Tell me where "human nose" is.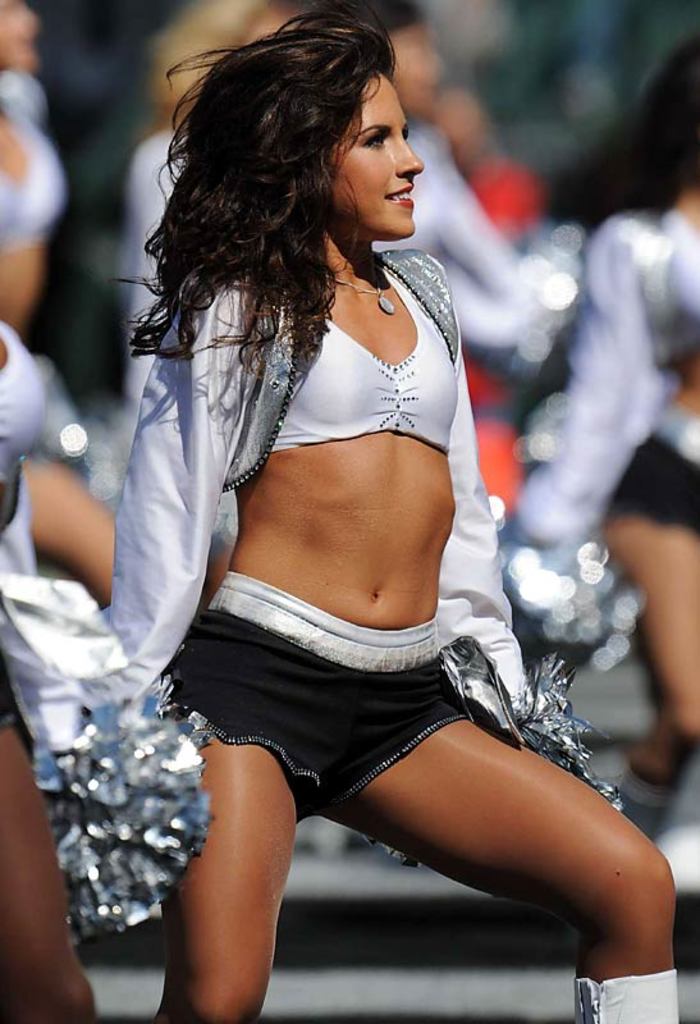
"human nose" is at 395, 137, 425, 177.
